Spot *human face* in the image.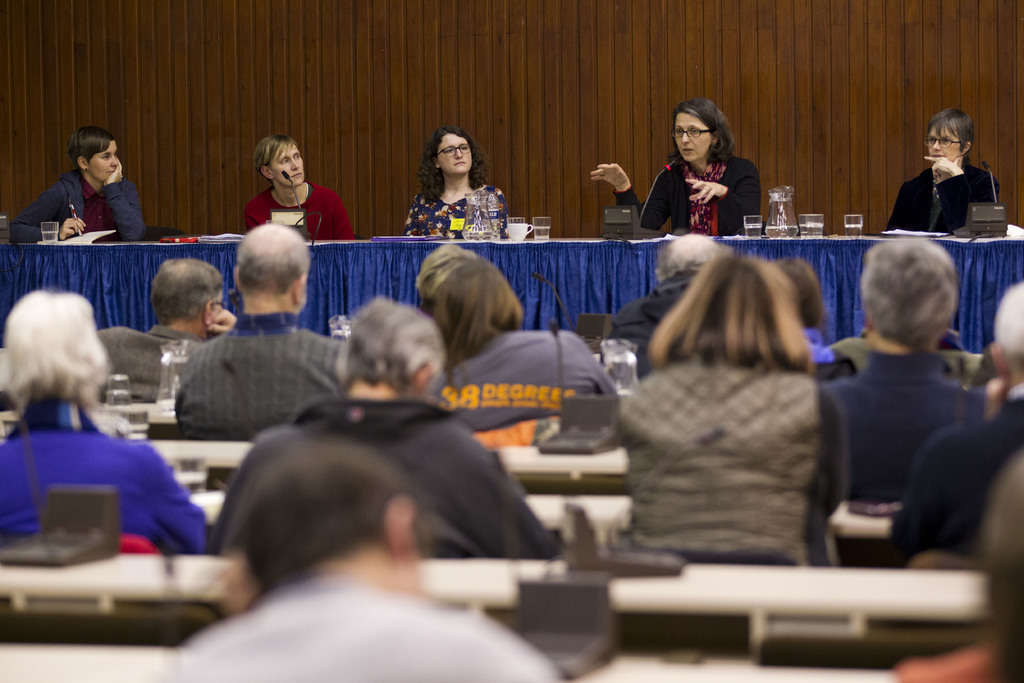
*human face* found at [298, 272, 304, 309].
